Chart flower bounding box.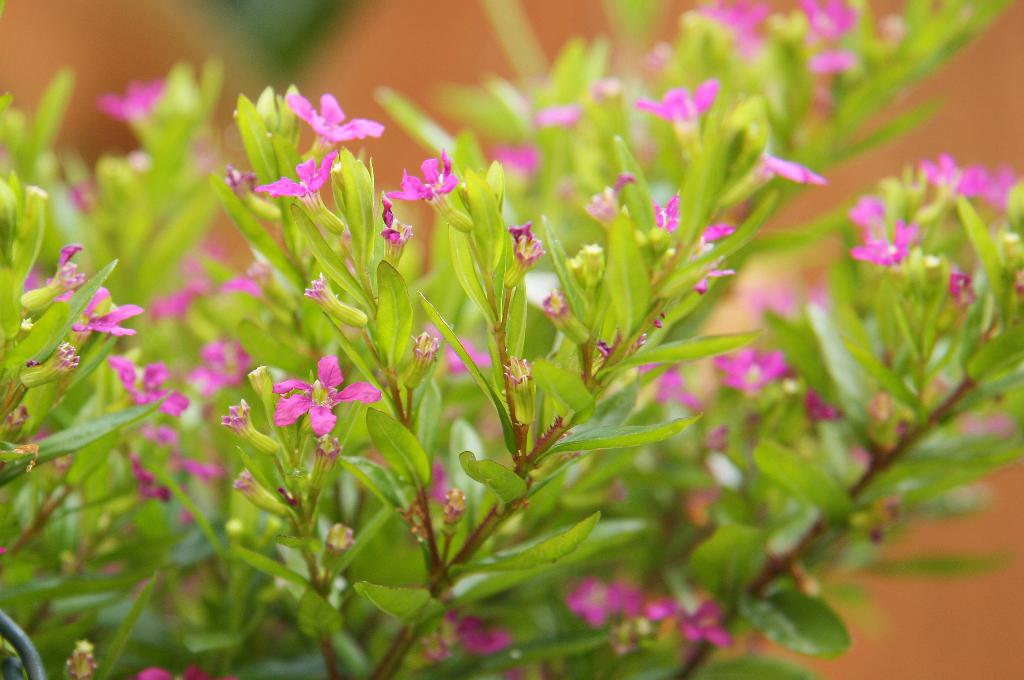
Charted: <bbox>764, 147, 826, 182</bbox>.
